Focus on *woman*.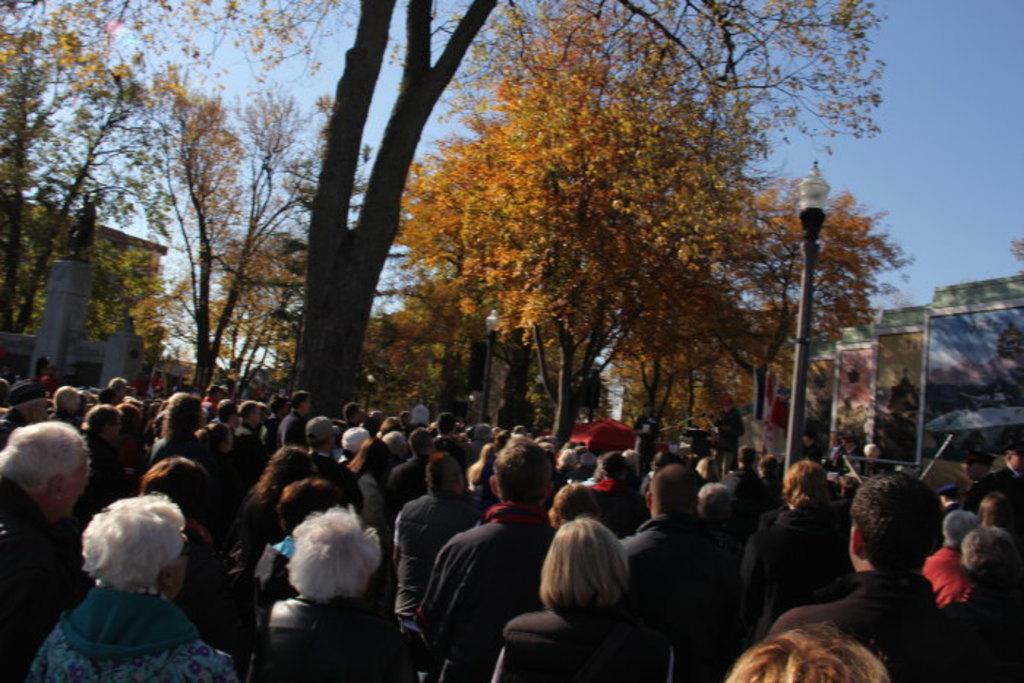
Focused at Rect(23, 491, 241, 682).
